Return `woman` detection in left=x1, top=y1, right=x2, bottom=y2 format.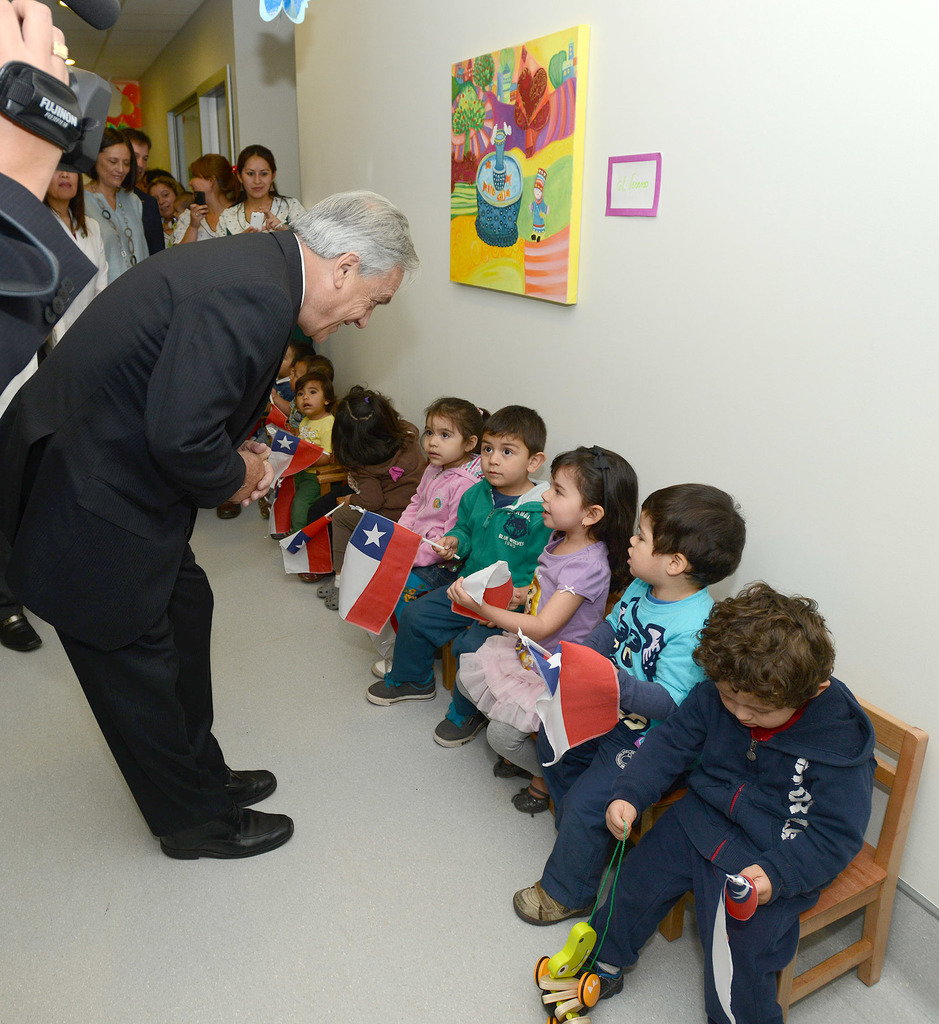
left=227, top=145, right=301, bottom=232.
